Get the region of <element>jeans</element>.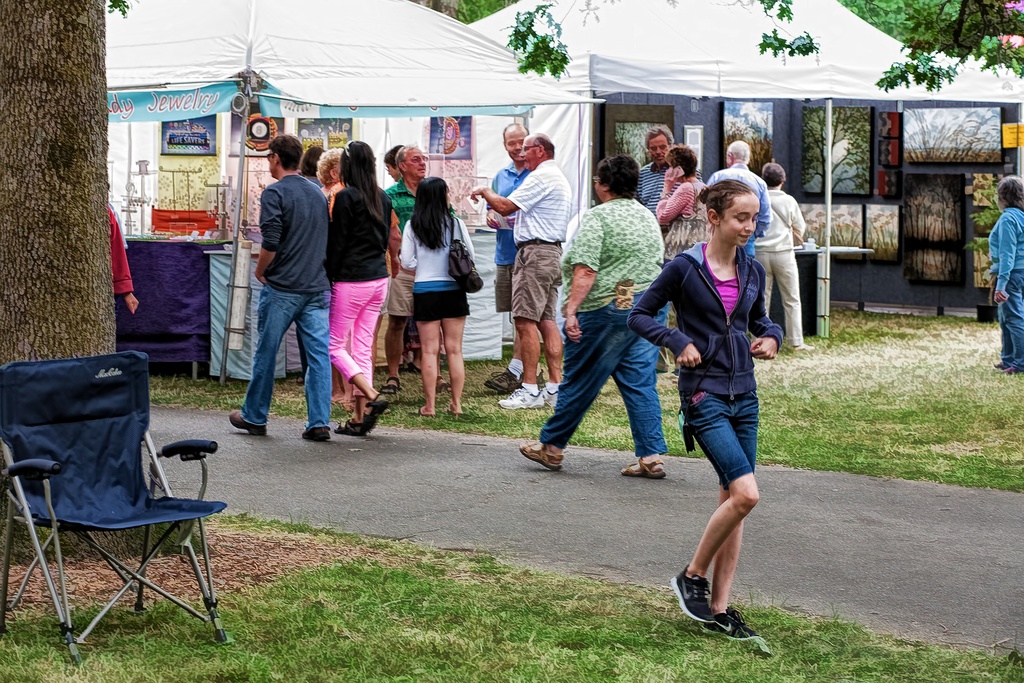
(x1=998, y1=268, x2=1023, y2=365).
